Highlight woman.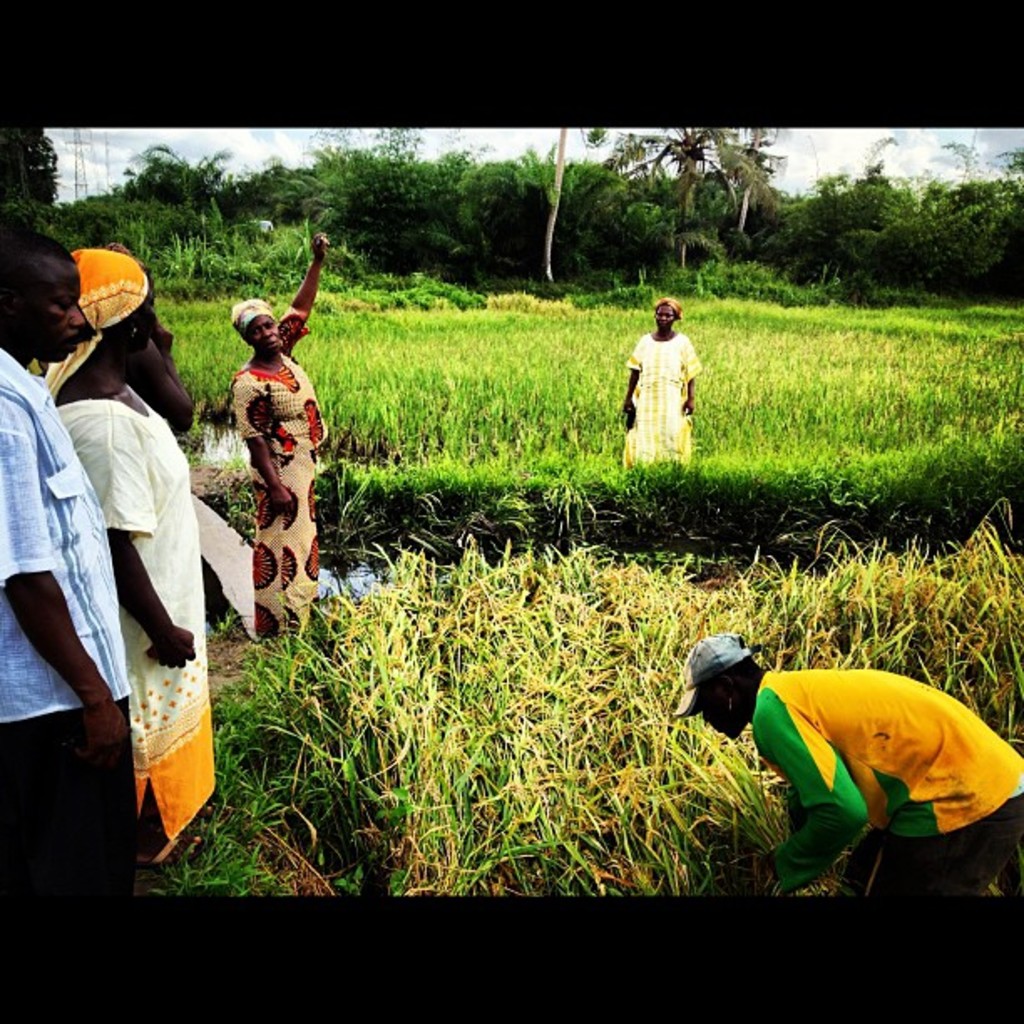
Highlighted region: [x1=231, y1=231, x2=330, y2=636].
